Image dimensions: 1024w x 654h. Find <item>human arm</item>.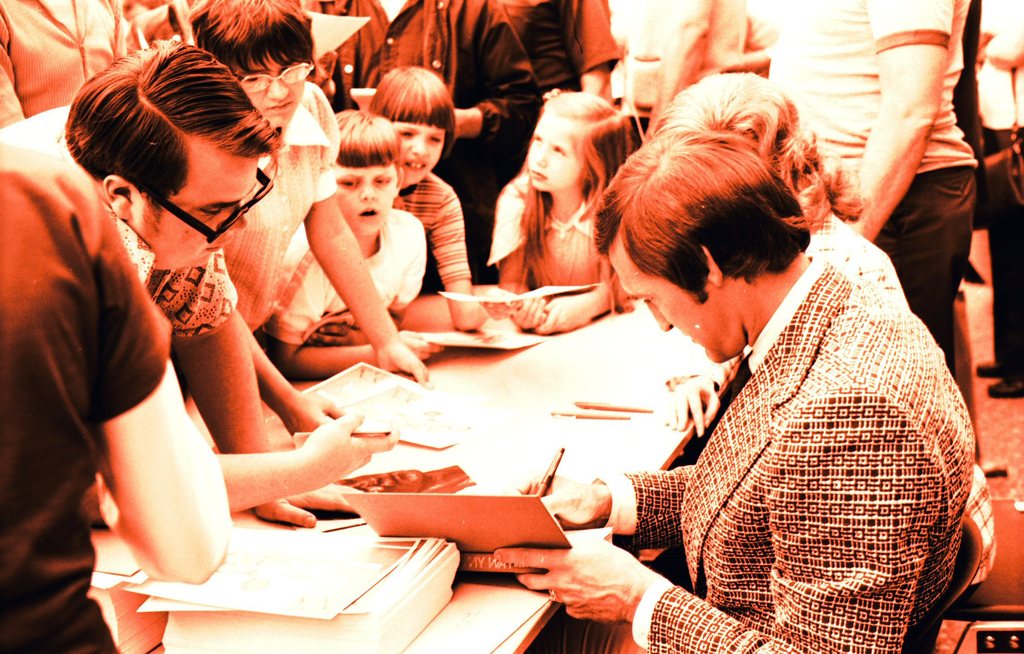
488 395 939 653.
